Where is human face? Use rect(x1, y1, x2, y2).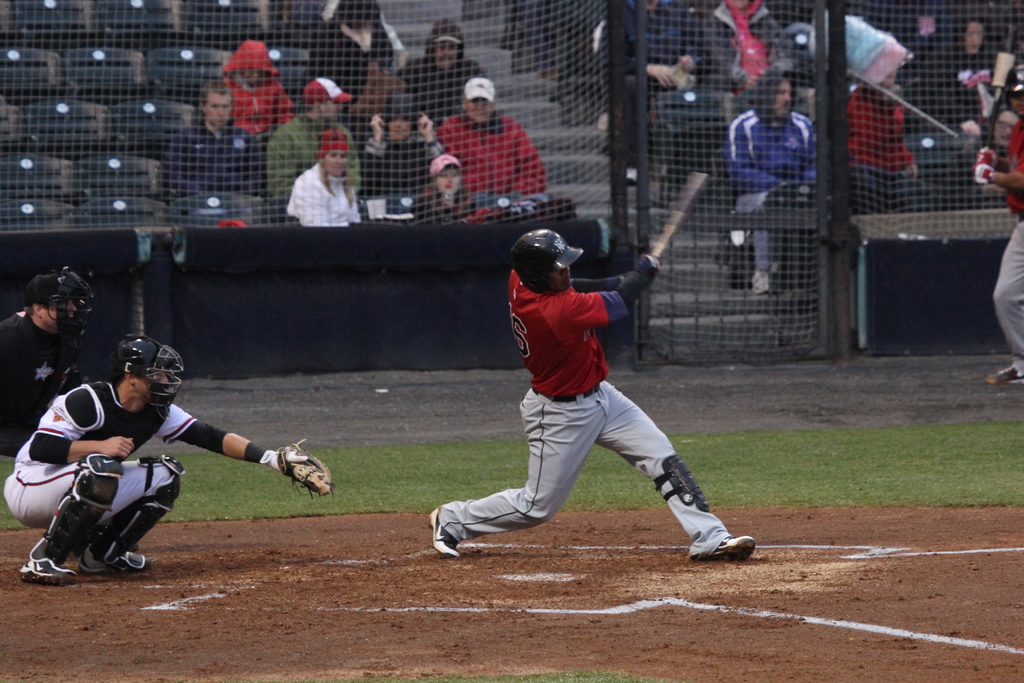
rect(387, 119, 415, 136).
